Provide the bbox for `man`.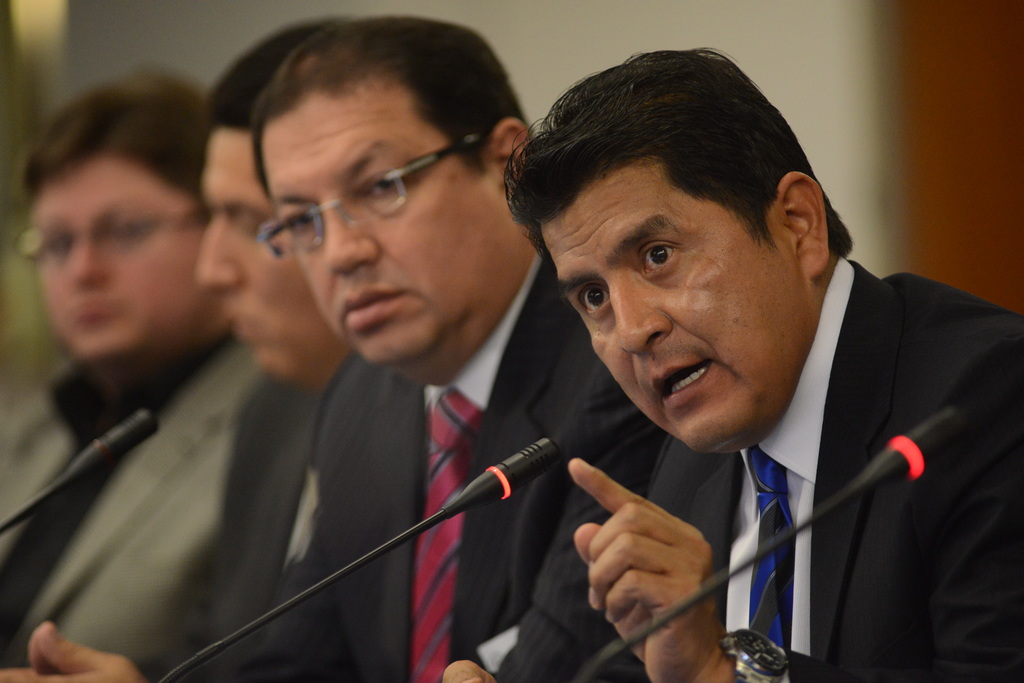
x1=0, y1=27, x2=344, y2=675.
